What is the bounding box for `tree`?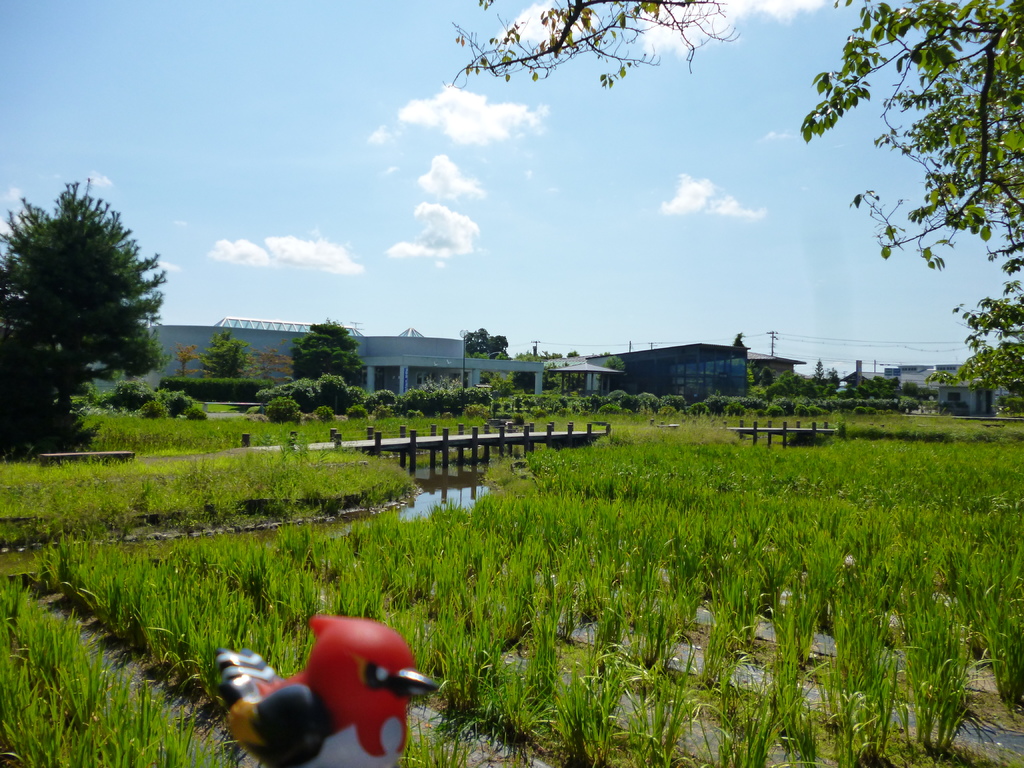
729/331/751/378.
